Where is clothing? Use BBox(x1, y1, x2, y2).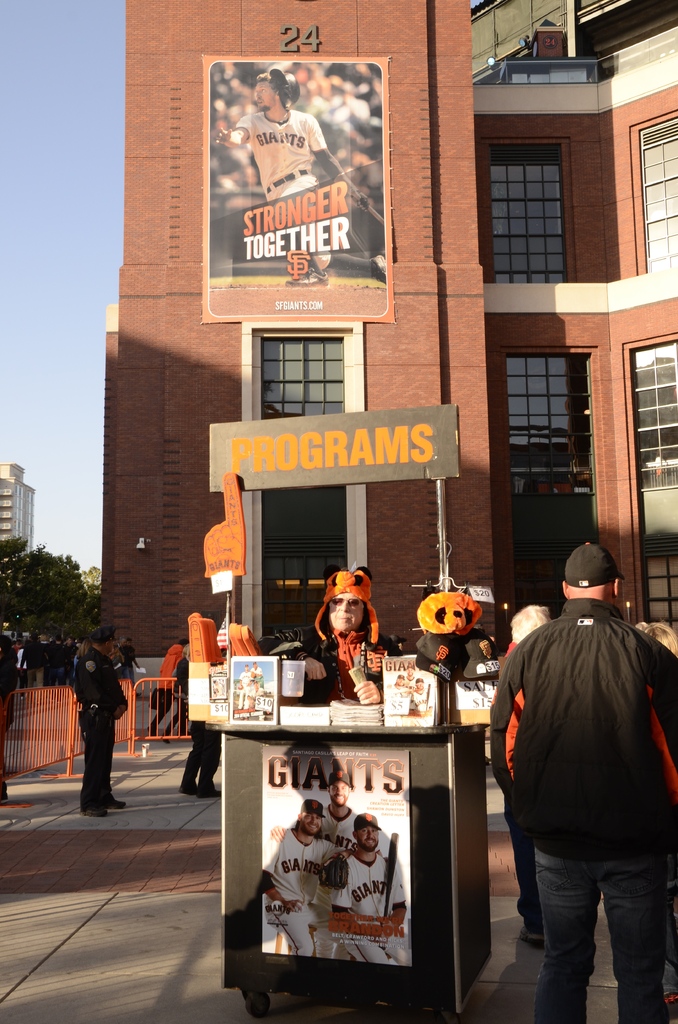
BBox(66, 648, 131, 808).
